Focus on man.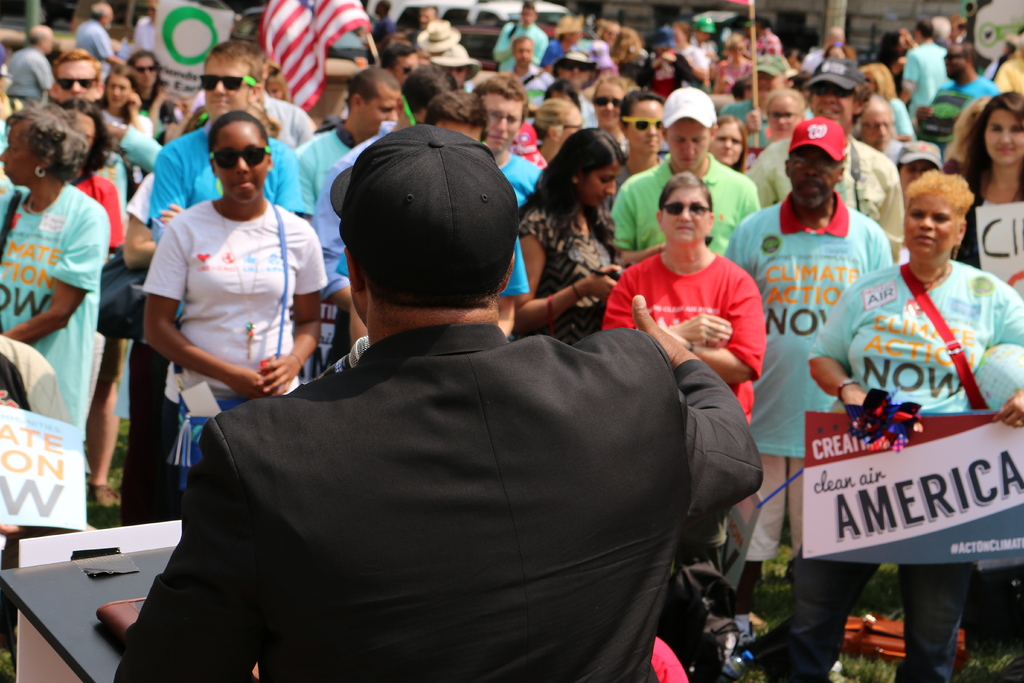
Focused at x1=724 y1=115 x2=895 y2=613.
